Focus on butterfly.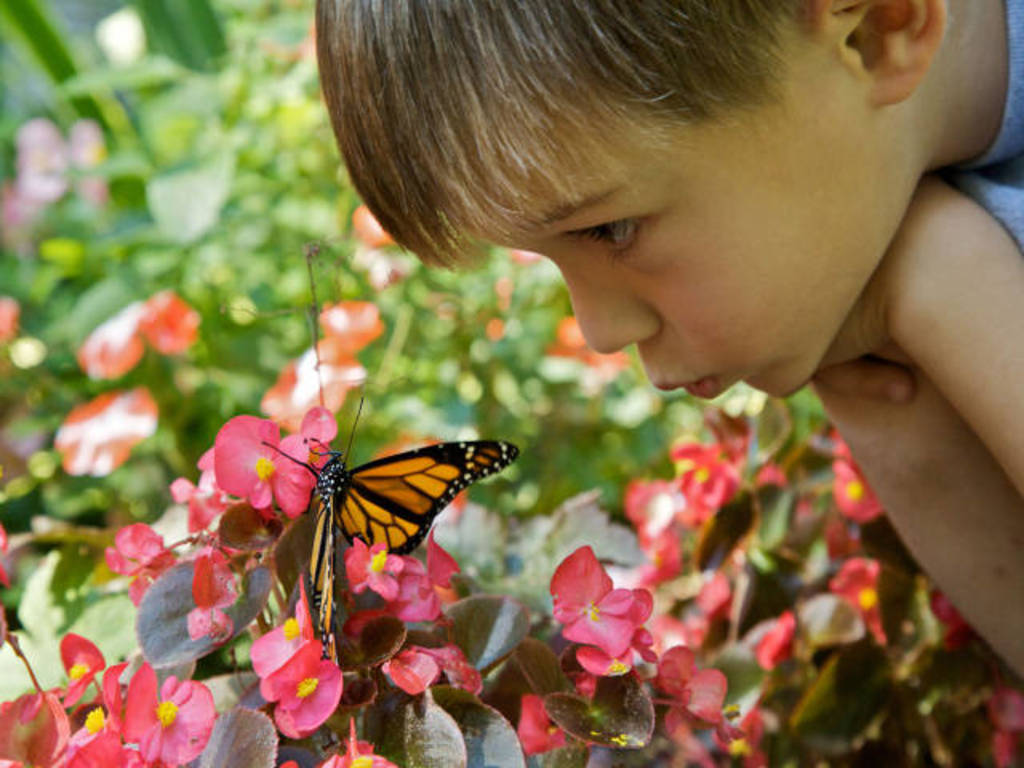
Focused at <bbox>259, 418, 496, 602</bbox>.
